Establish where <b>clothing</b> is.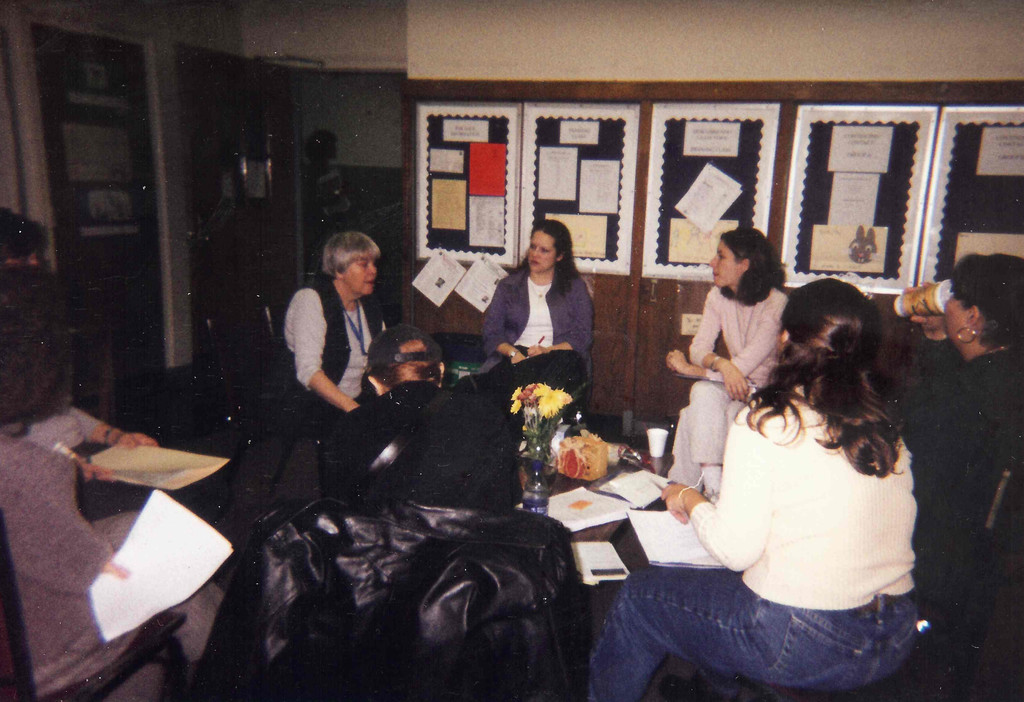
Established at (0,427,220,701).
